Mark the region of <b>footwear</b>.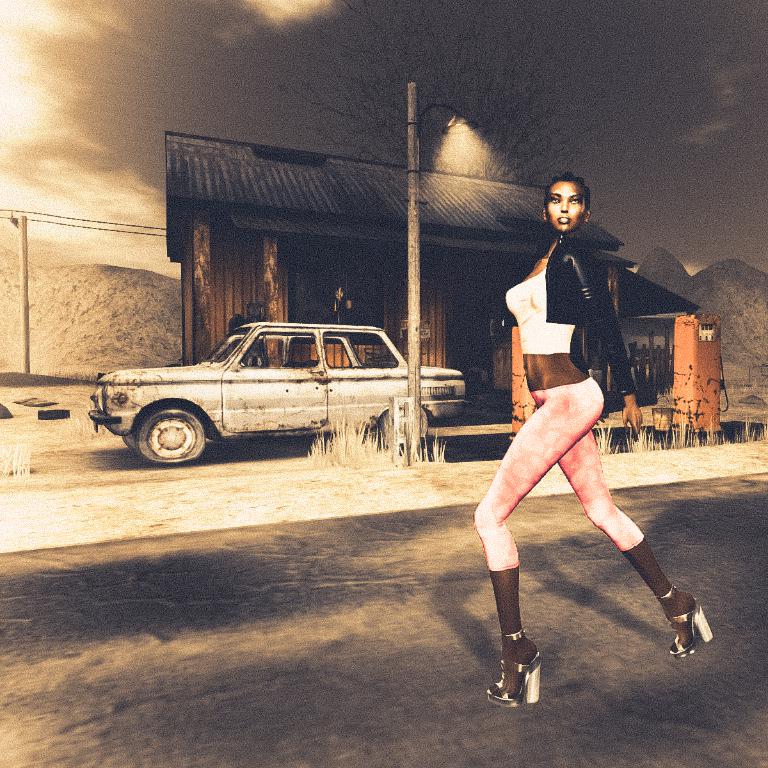
Region: 488:634:541:707.
